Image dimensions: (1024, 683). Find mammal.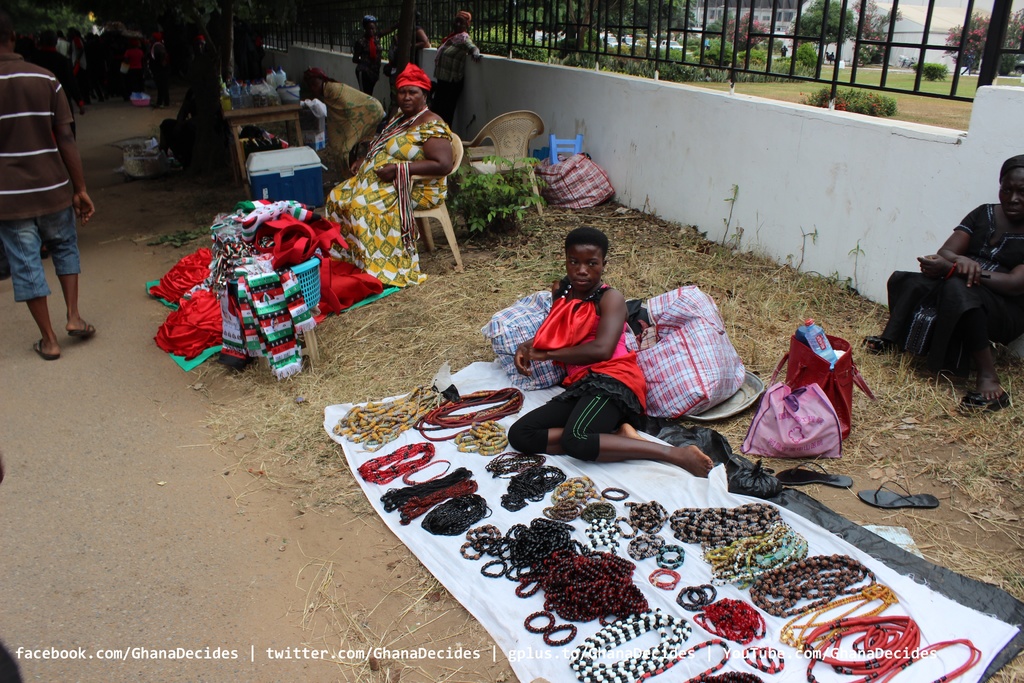
(left=196, top=33, right=215, bottom=99).
